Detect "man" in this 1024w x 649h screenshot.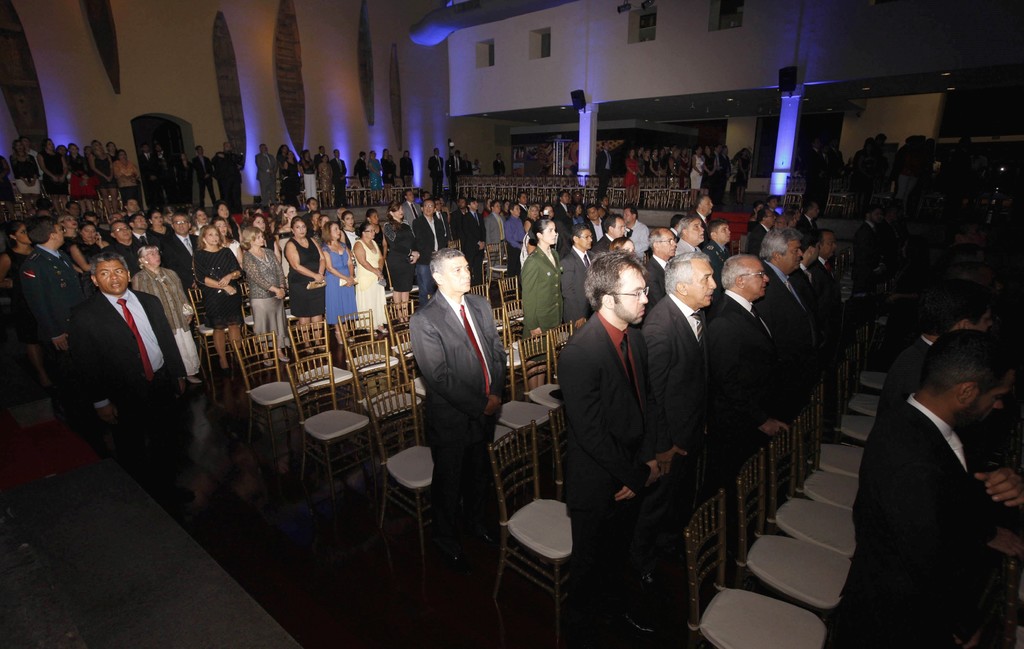
Detection: (x1=569, y1=190, x2=586, y2=218).
